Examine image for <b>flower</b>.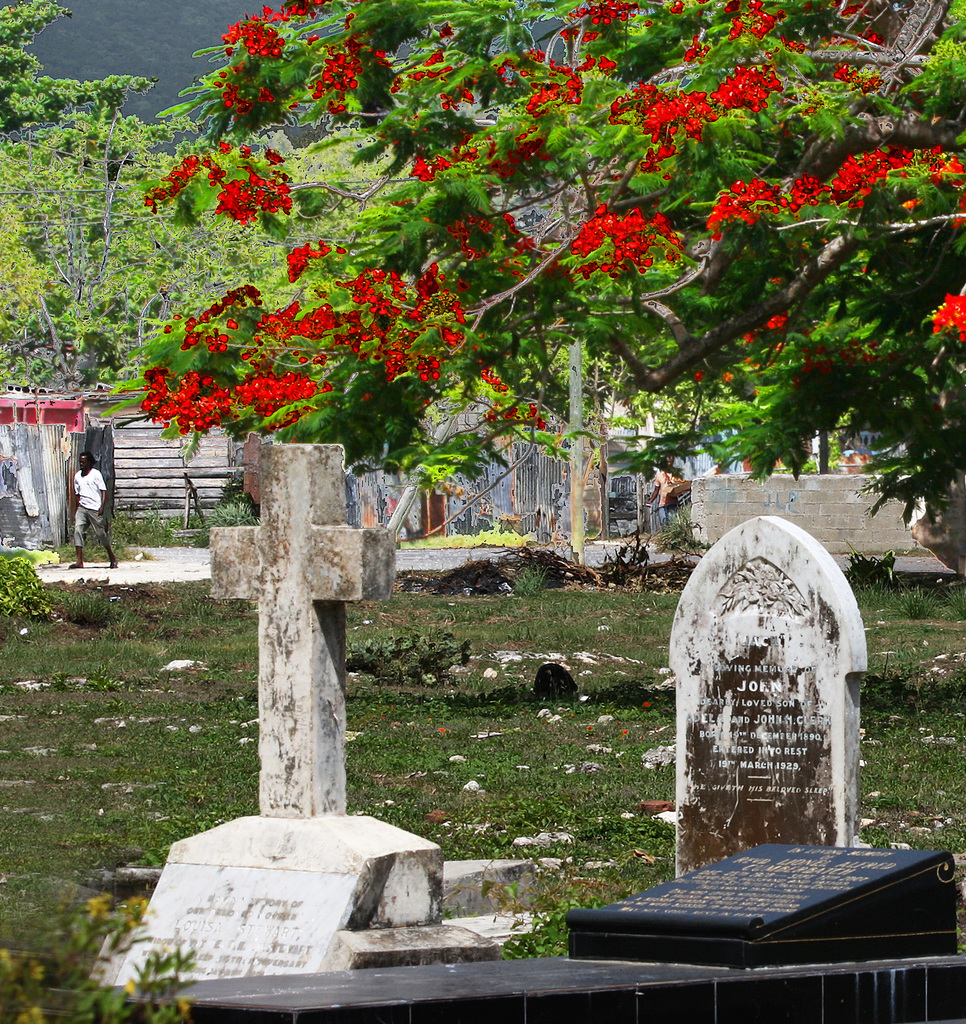
Examination result: select_region(689, 363, 703, 385).
